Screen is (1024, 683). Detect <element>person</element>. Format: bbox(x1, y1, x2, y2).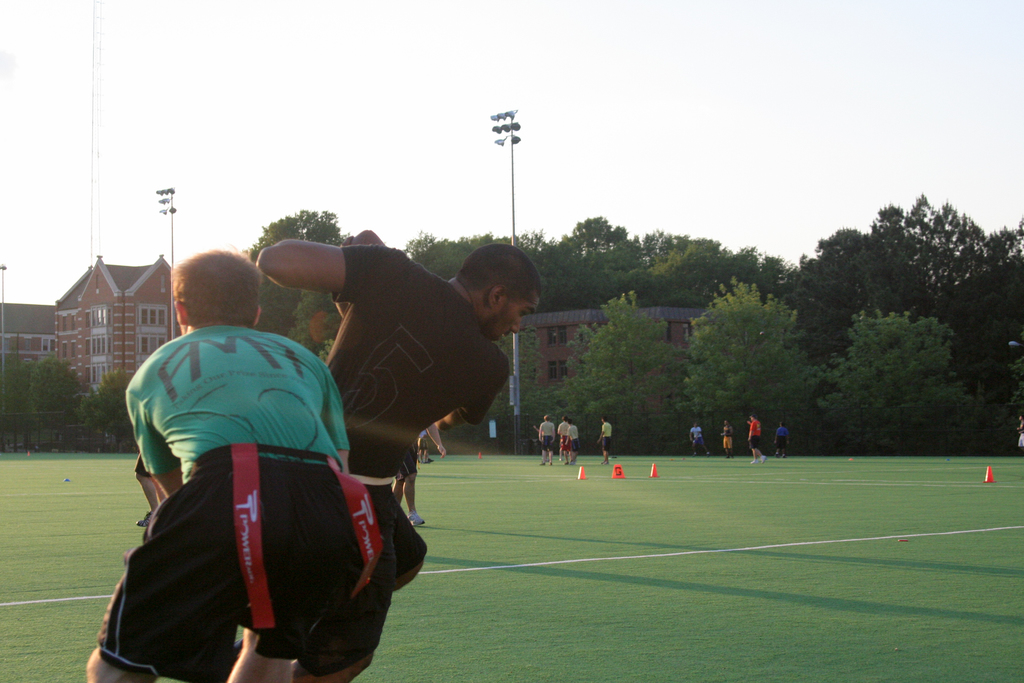
bbox(1020, 415, 1023, 448).
